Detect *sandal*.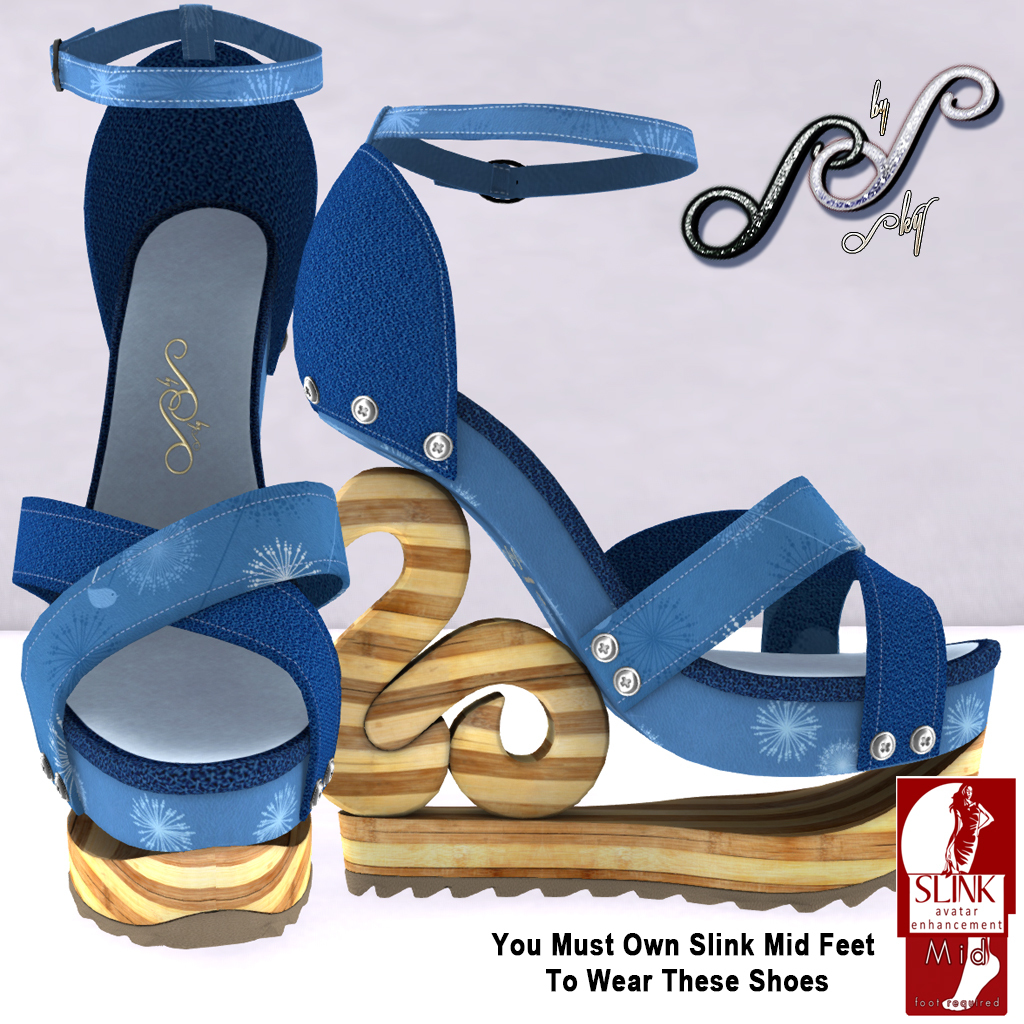
Detected at bbox=(289, 100, 1000, 916).
